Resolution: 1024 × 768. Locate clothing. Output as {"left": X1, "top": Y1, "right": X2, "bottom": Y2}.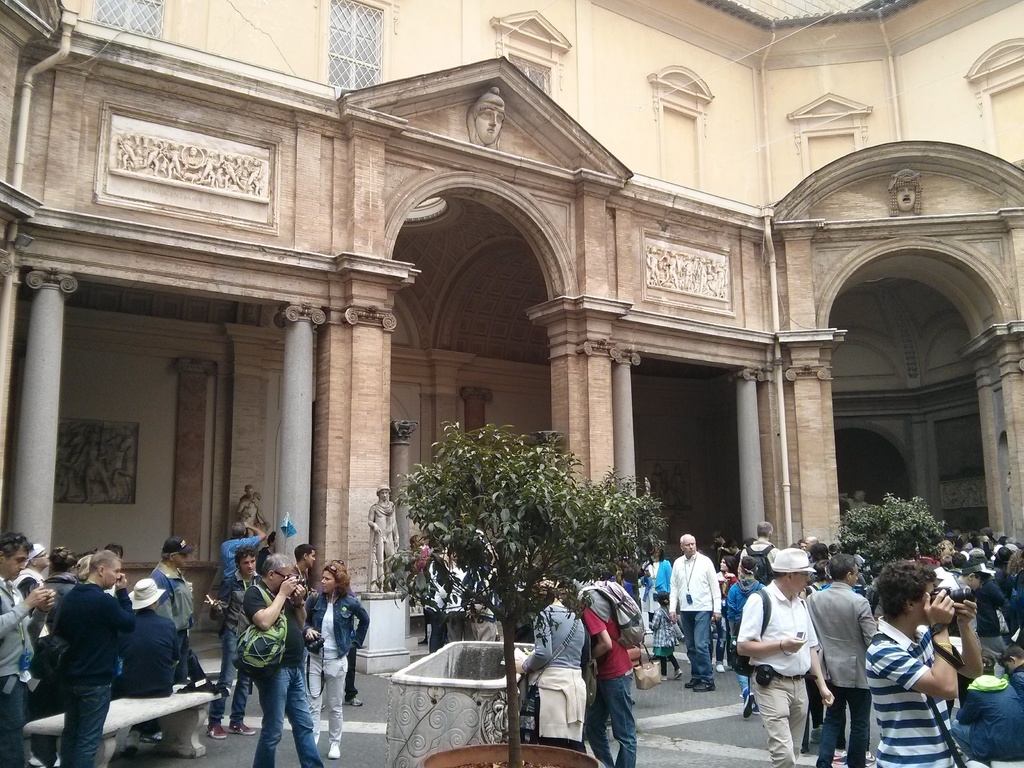
{"left": 148, "top": 557, "right": 198, "bottom": 706}.
